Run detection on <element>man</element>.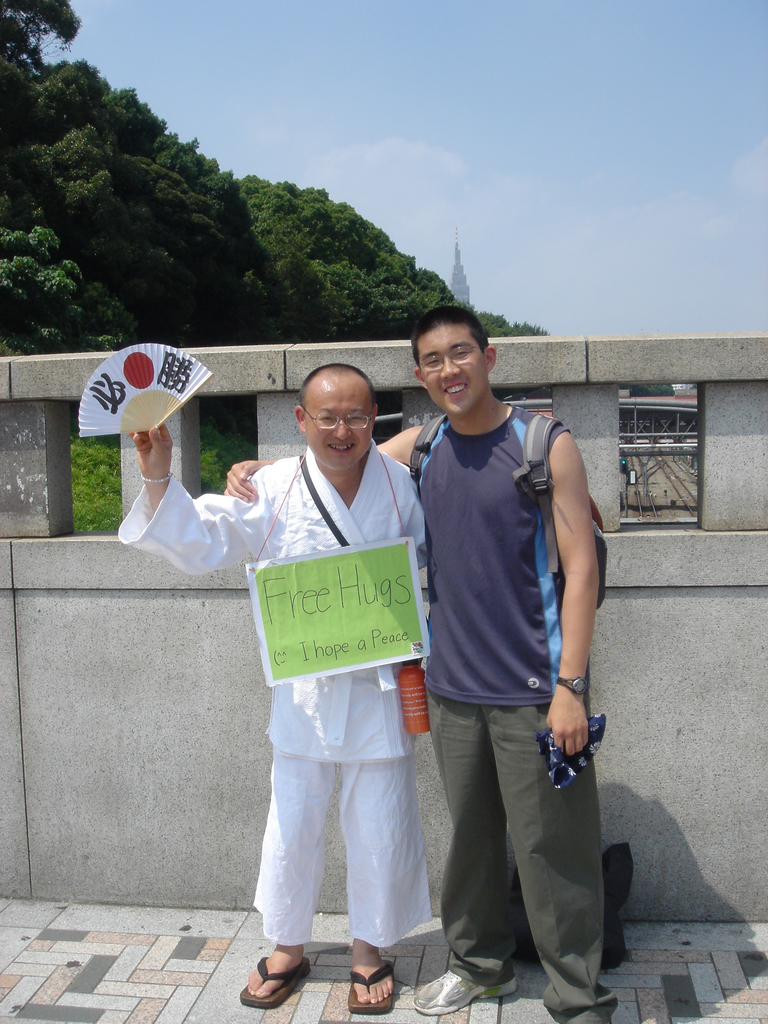
Result: [105,357,432,1019].
